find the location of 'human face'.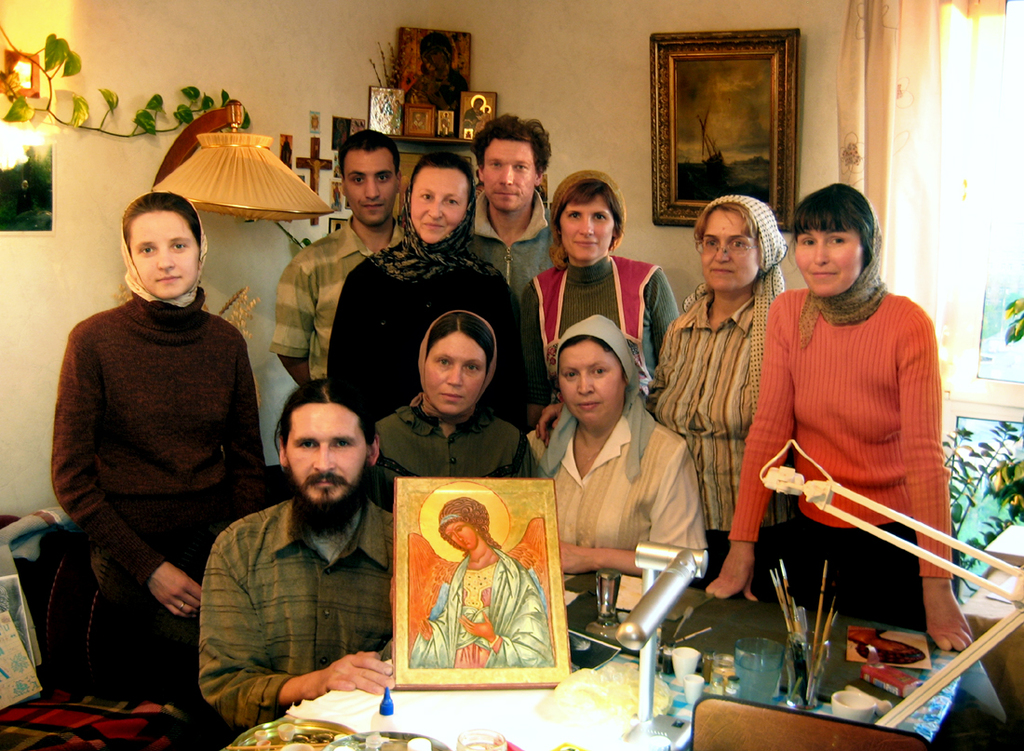
Location: [426,330,490,417].
